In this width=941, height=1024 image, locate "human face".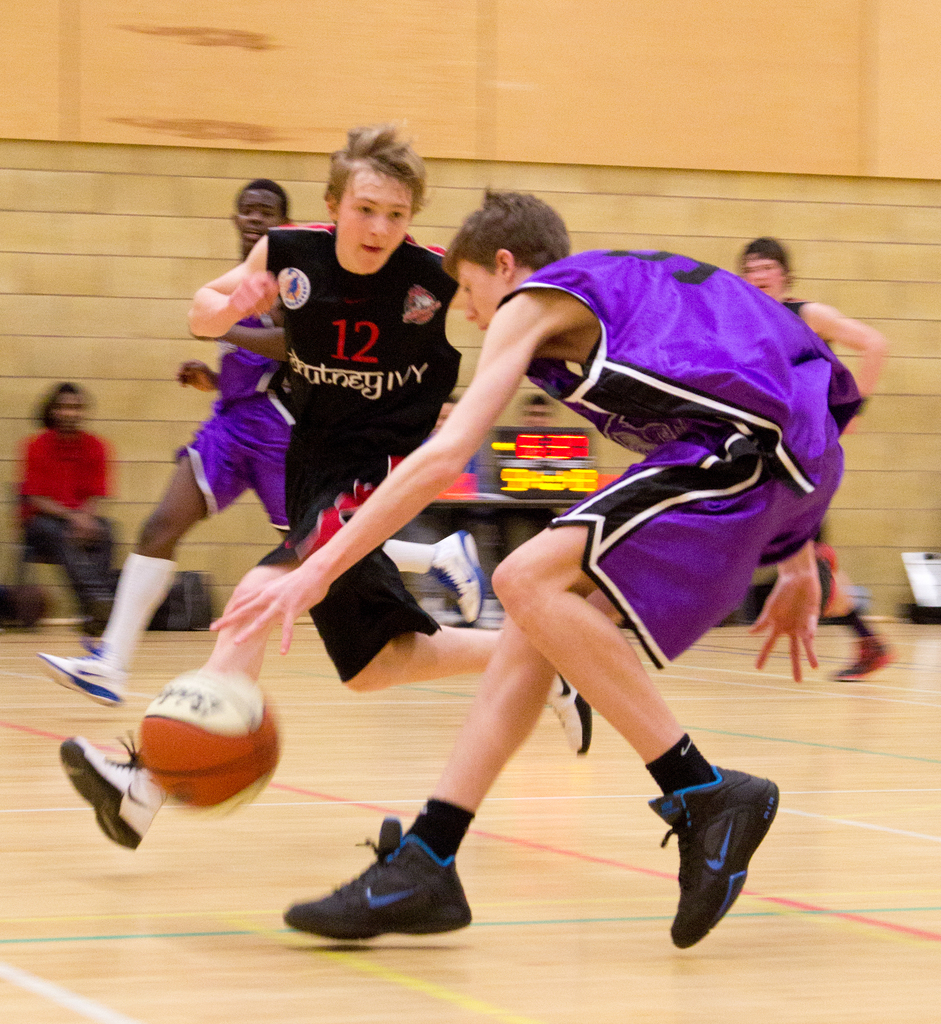
Bounding box: (left=744, top=259, right=781, bottom=298).
